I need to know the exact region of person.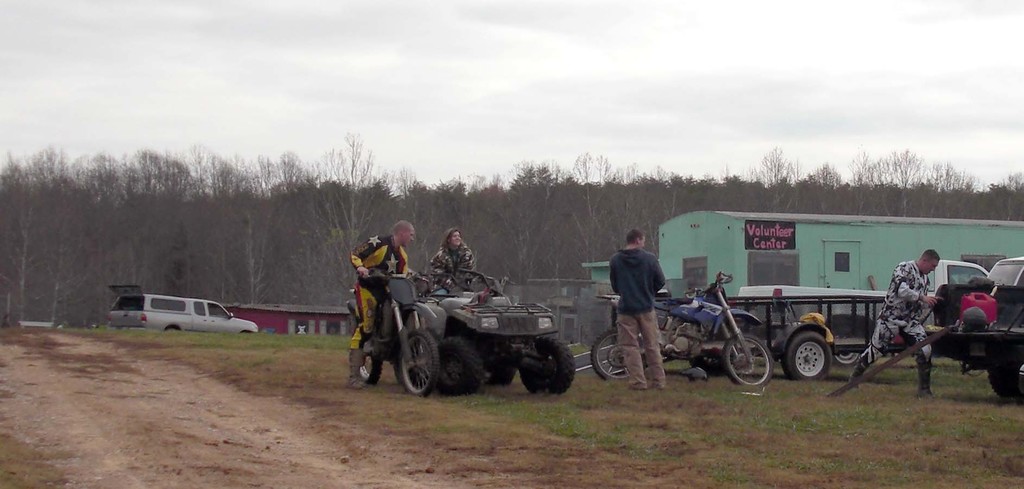
Region: rect(429, 225, 476, 294).
